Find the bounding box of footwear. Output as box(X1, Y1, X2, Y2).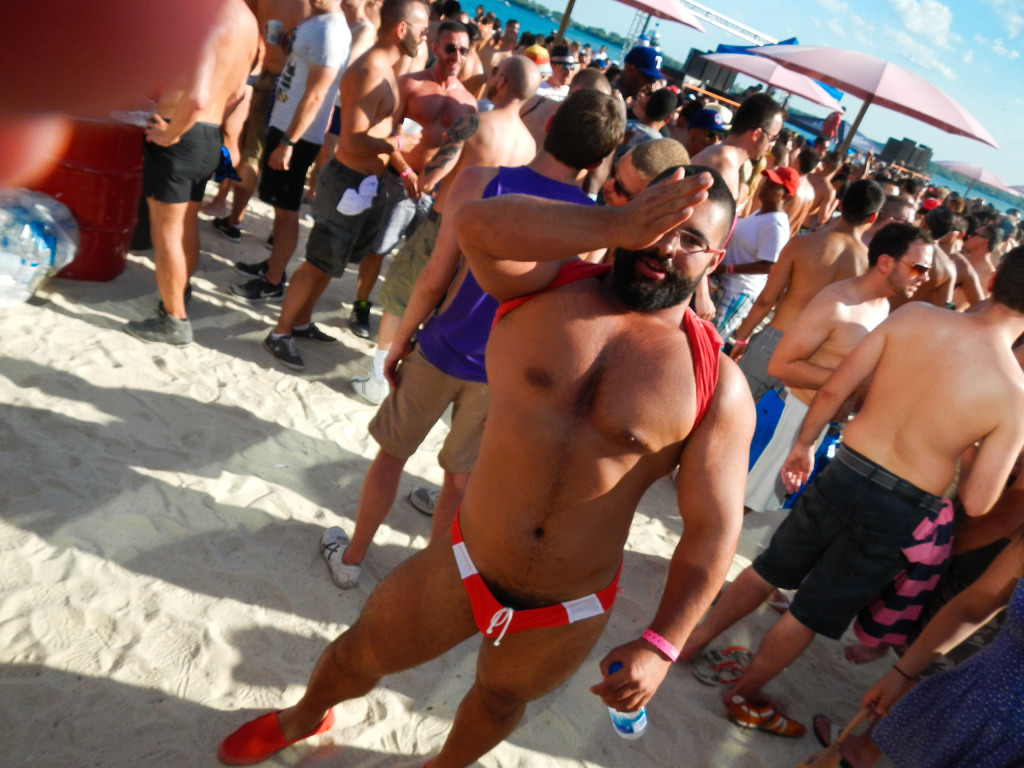
box(261, 225, 278, 241).
